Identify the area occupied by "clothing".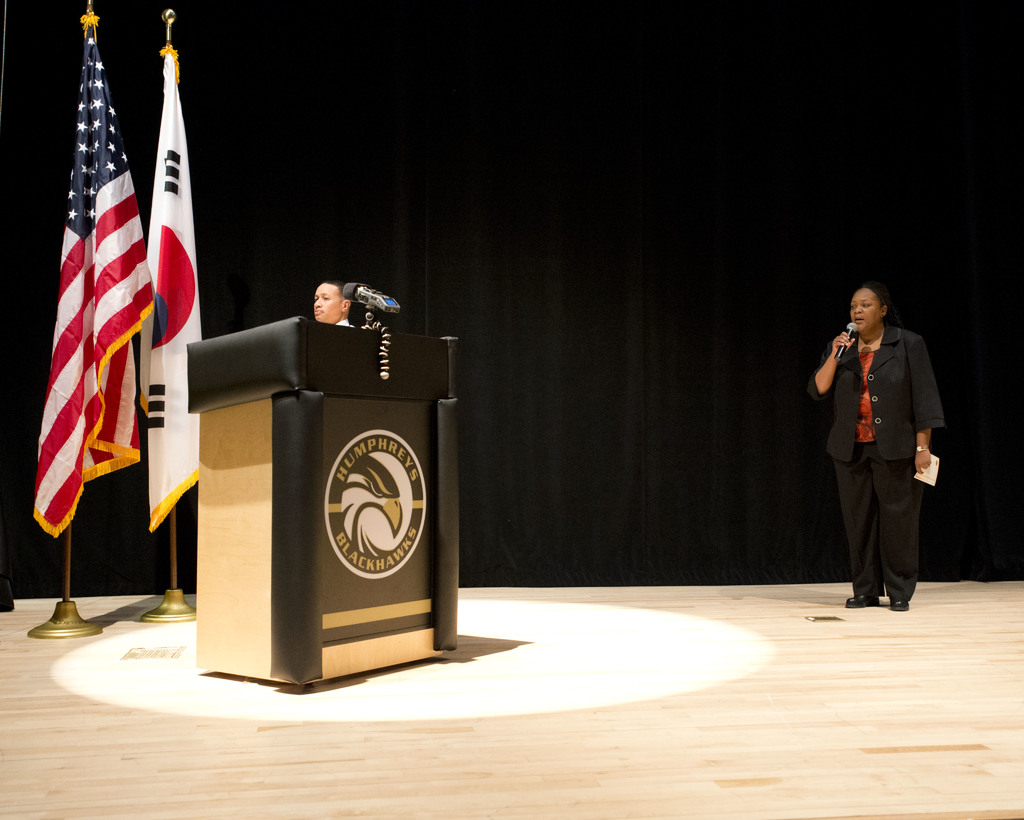
Area: {"left": 335, "top": 318, "right": 356, "bottom": 328}.
